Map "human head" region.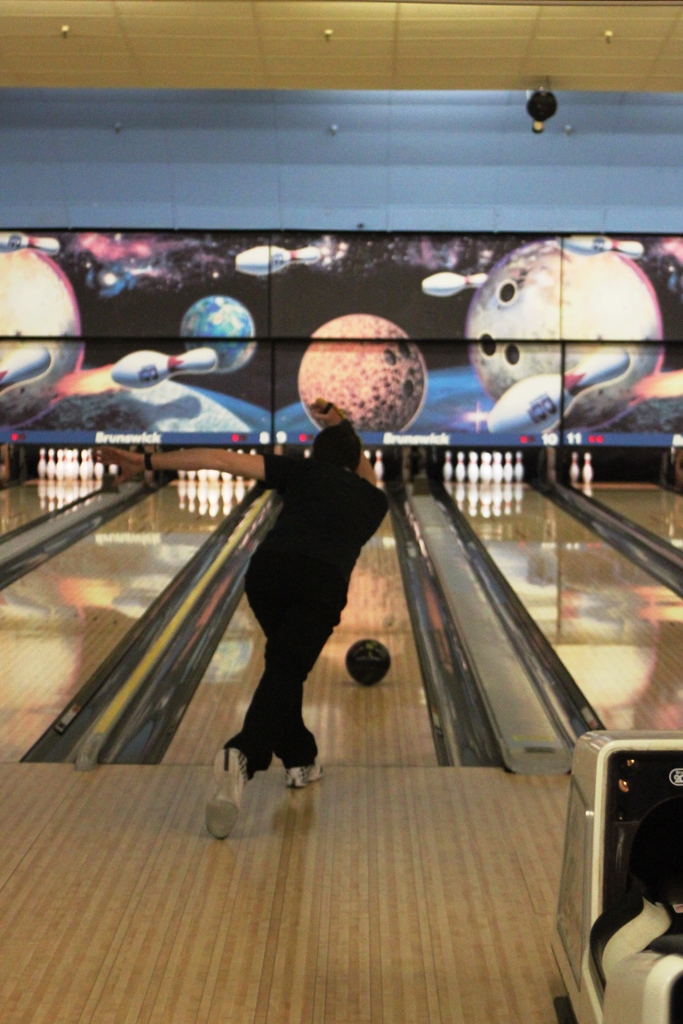
Mapped to <region>309, 423, 361, 468</region>.
